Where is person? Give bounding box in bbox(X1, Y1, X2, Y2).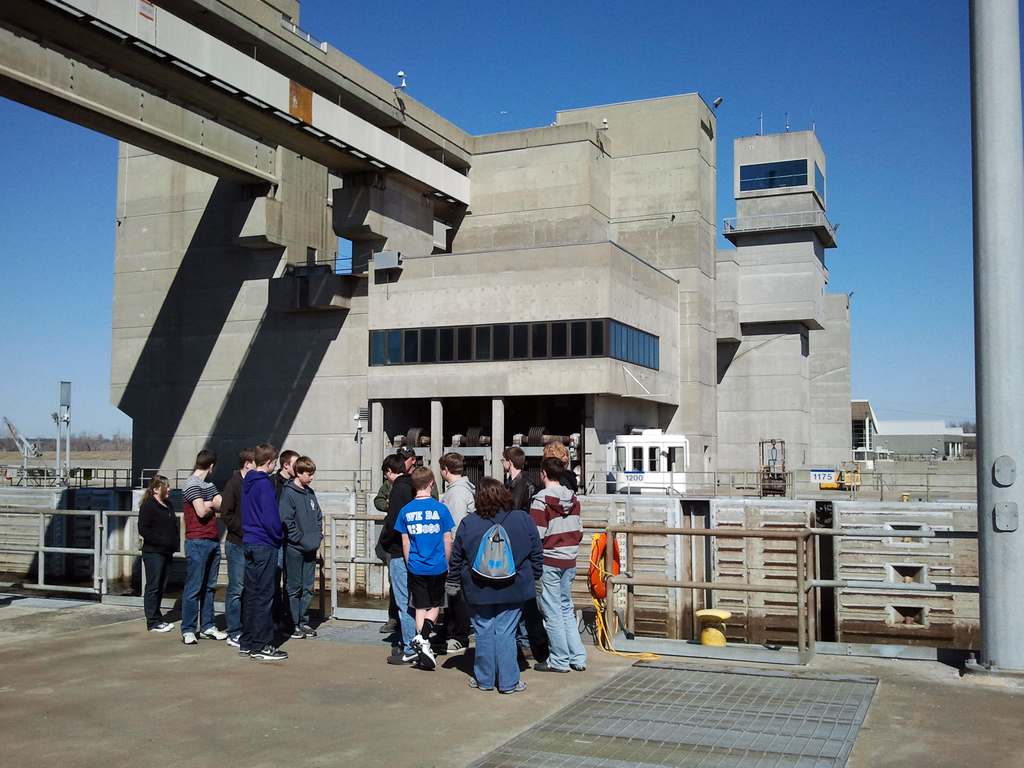
bbox(461, 479, 550, 696).
